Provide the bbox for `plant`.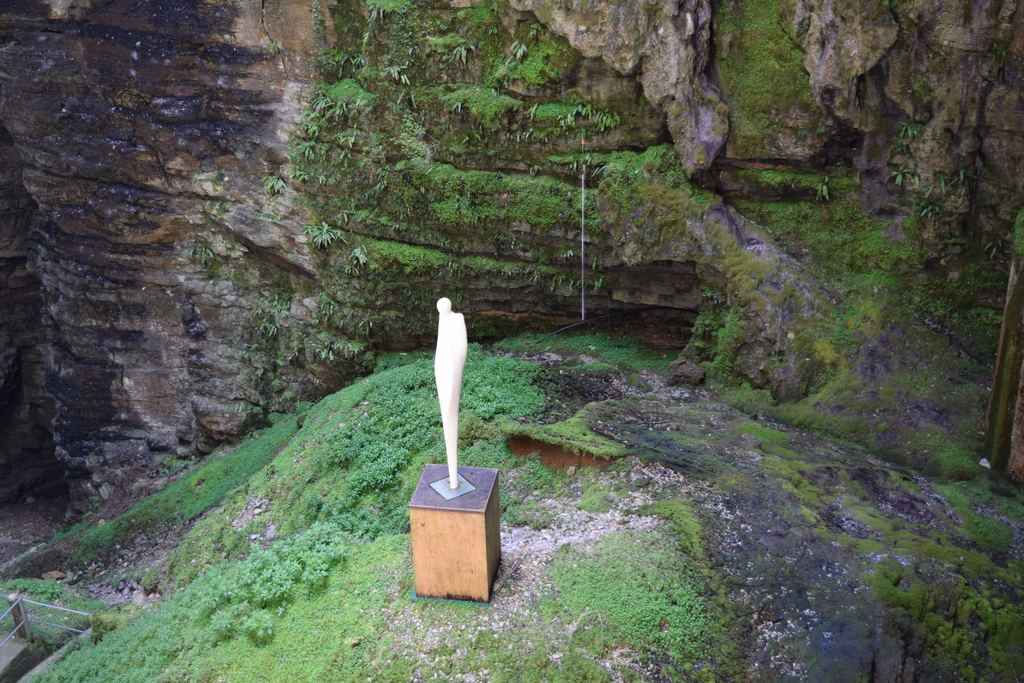
[286, 393, 294, 402].
